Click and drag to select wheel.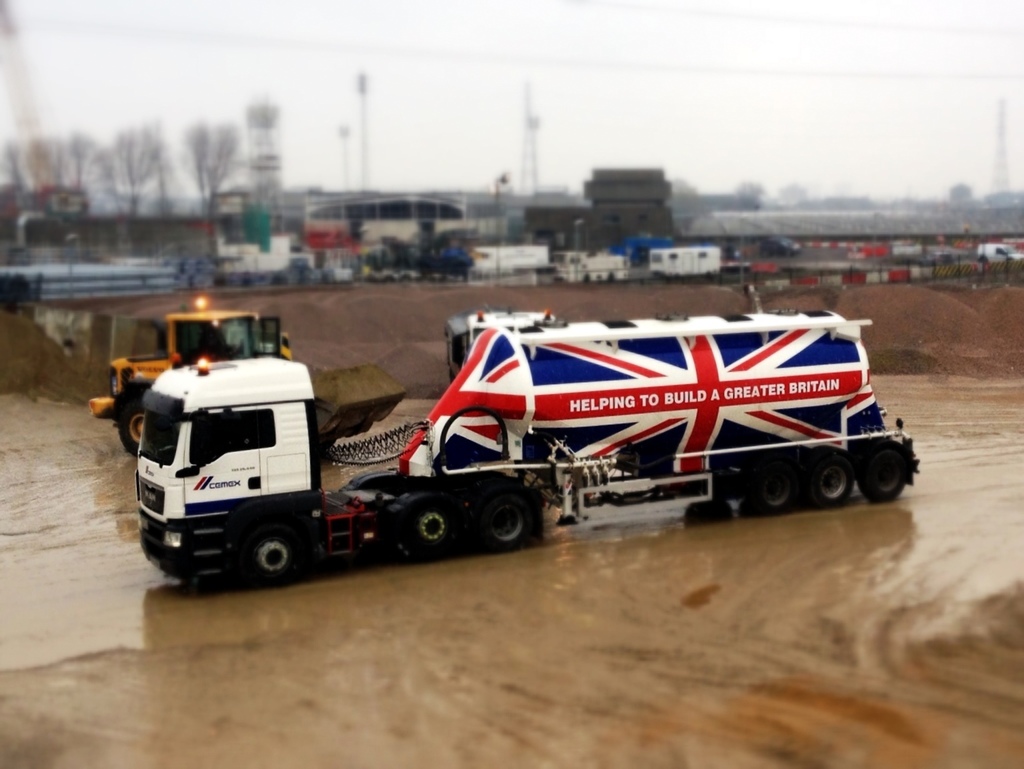
Selection: box(111, 403, 147, 456).
